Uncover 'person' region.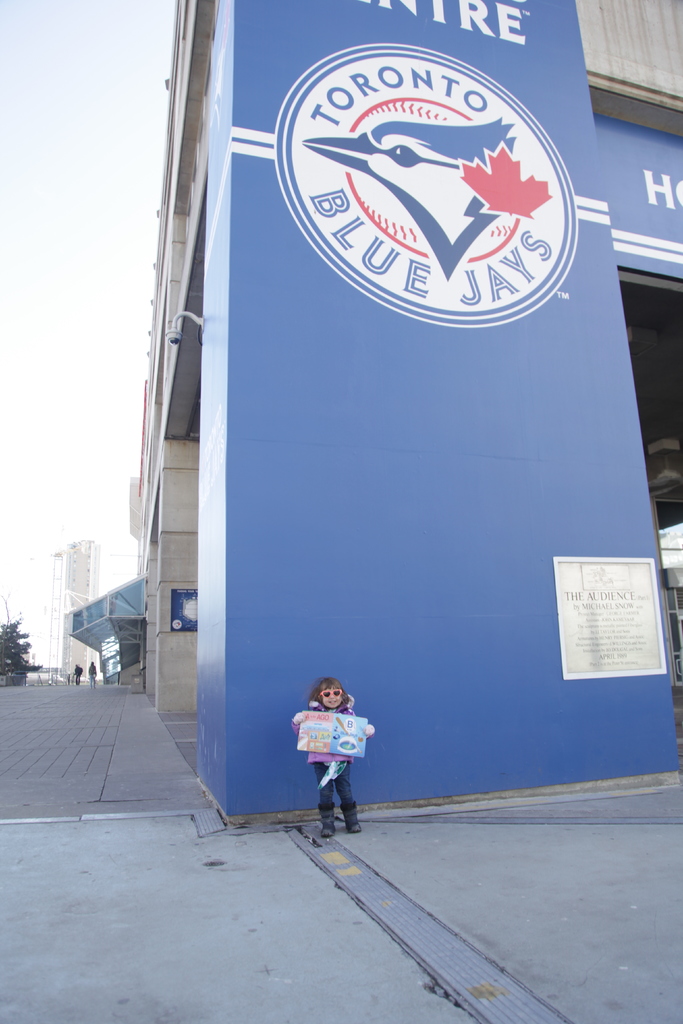
Uncovered: [x1=69, y1=662, x2=82, y2=687].
